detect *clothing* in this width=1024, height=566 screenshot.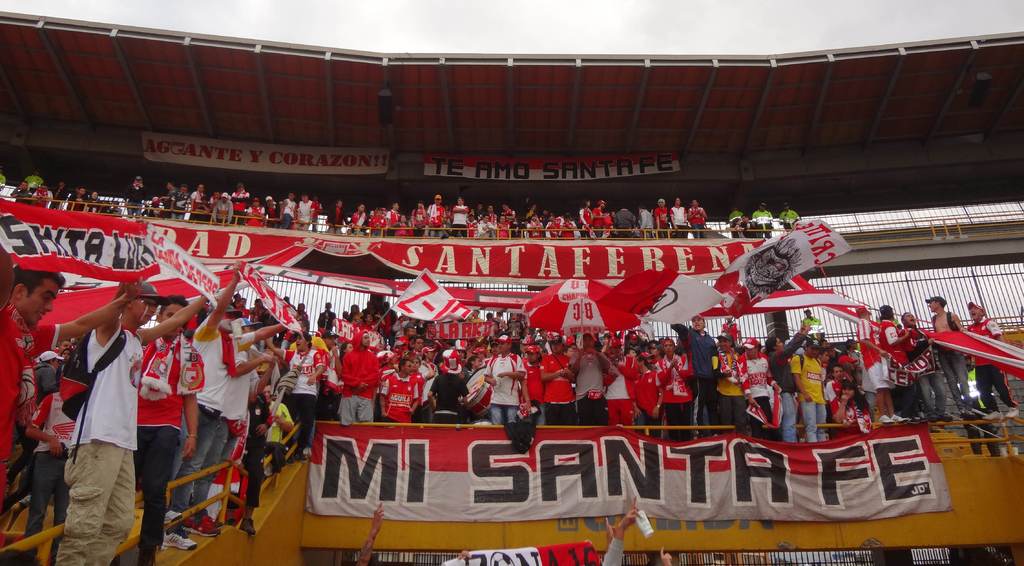
Detection: (left=378, top=369, right=426, bottom=426).
